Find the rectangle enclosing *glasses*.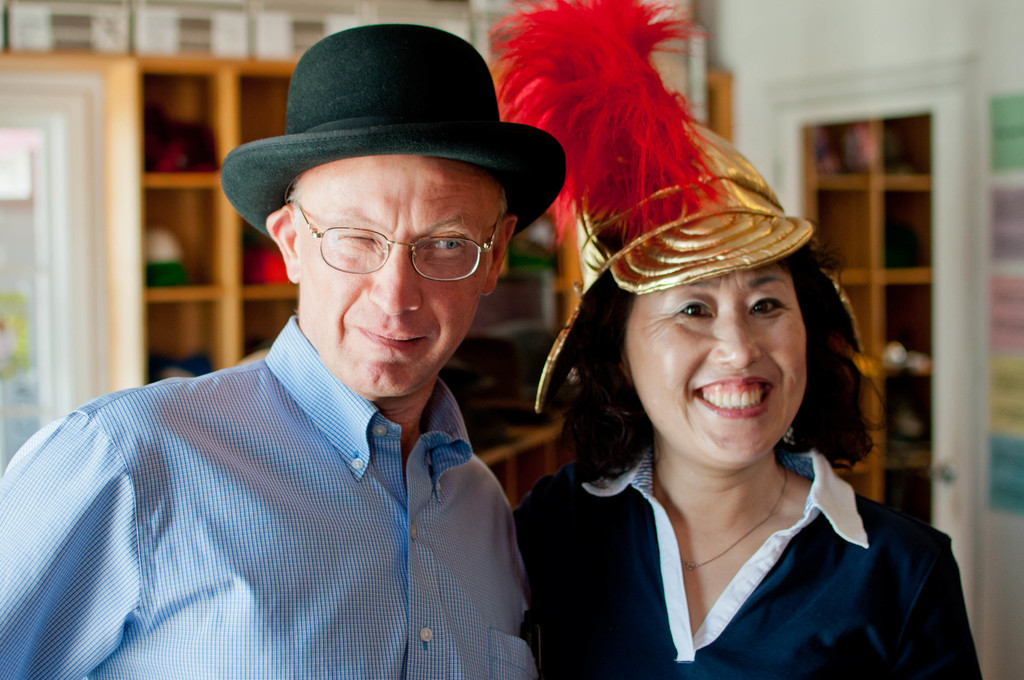
(244, 183, 511, 274).
